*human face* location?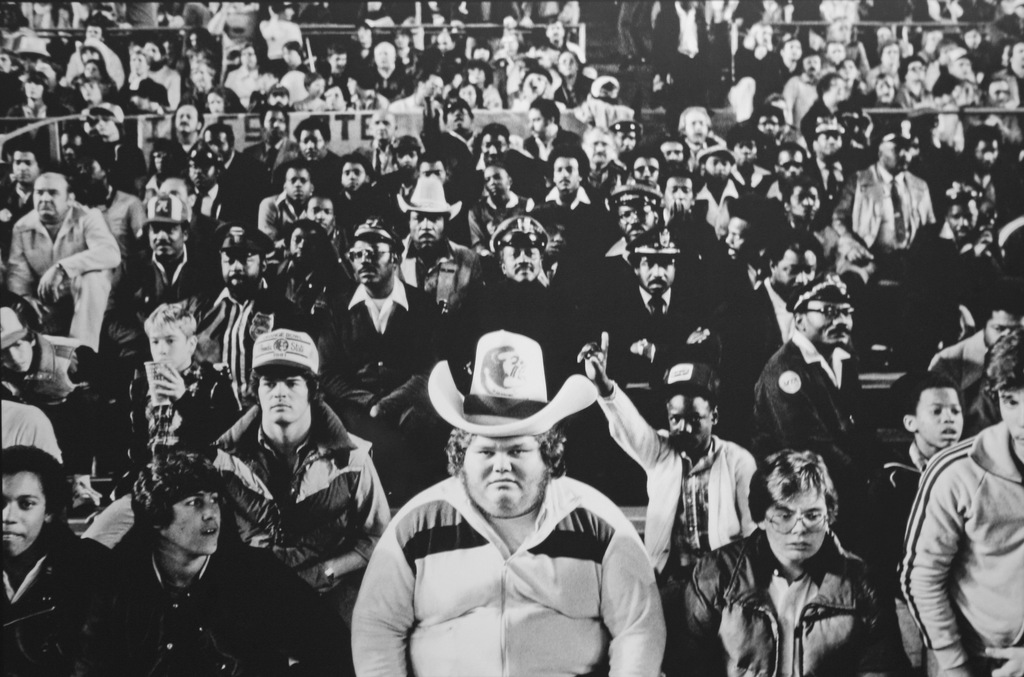
BBox(413, 212, 451, 244)
